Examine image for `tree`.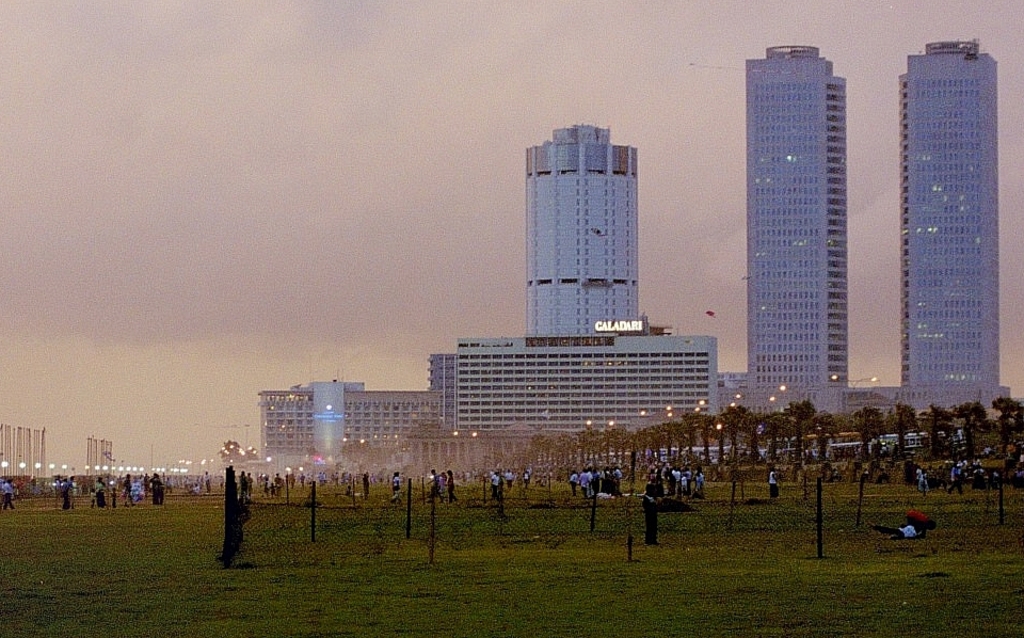
Examination result: [853,406,885,462].
